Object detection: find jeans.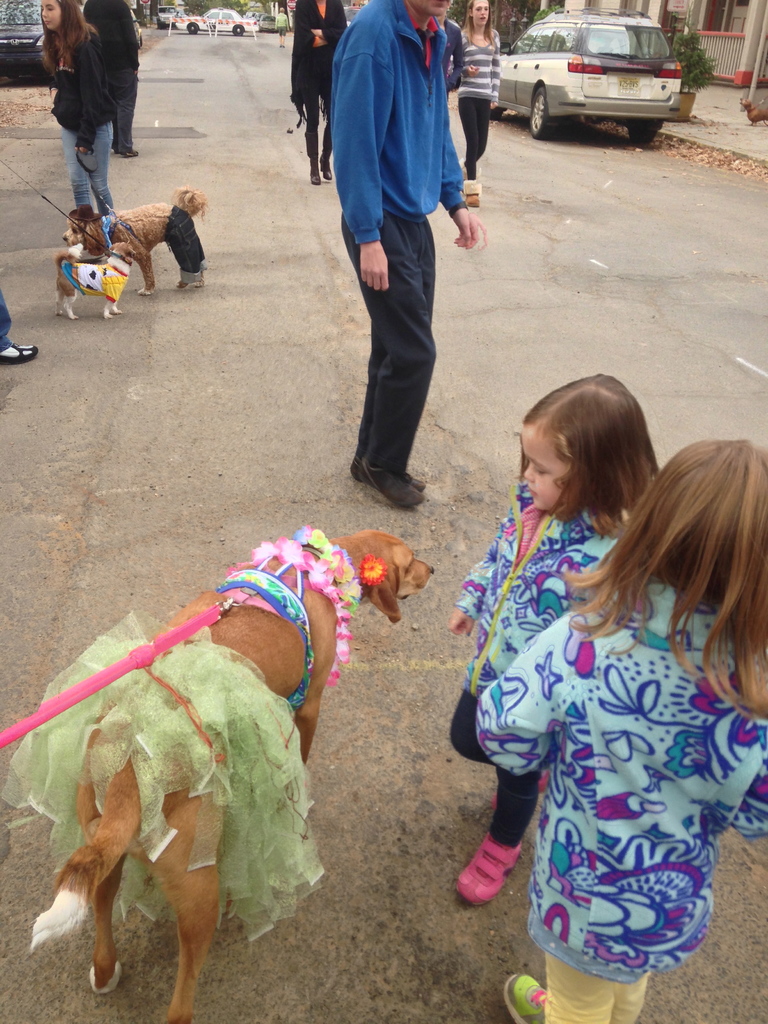
(left=0, top=285, right=17, bottom=353).
